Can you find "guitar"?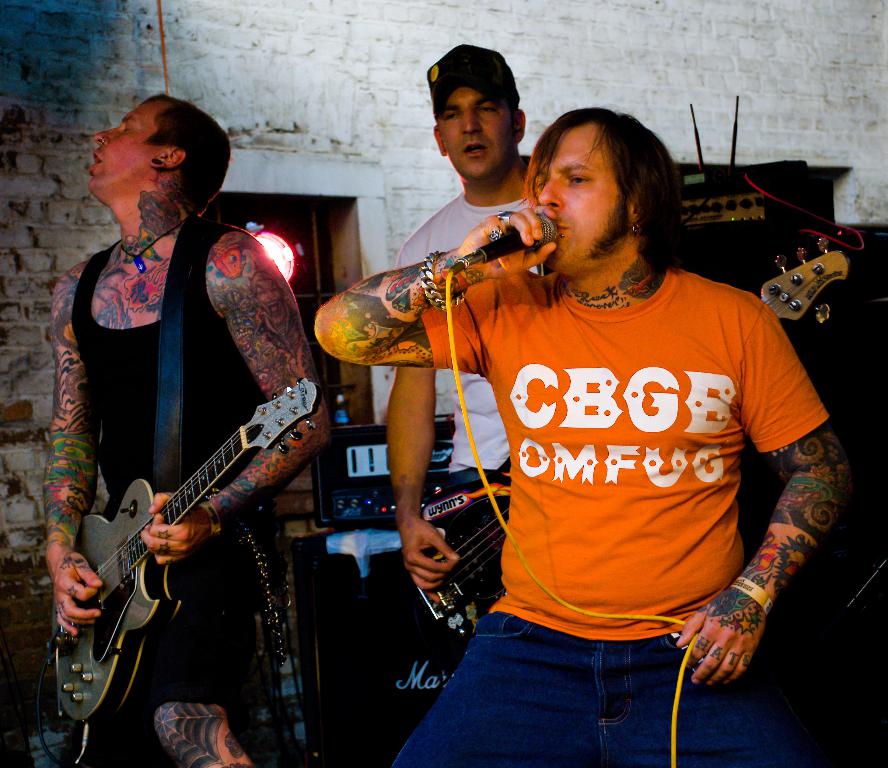
Yes, bounding box: pyautogui.locateOnScreen(405, 230, 853, 642).
